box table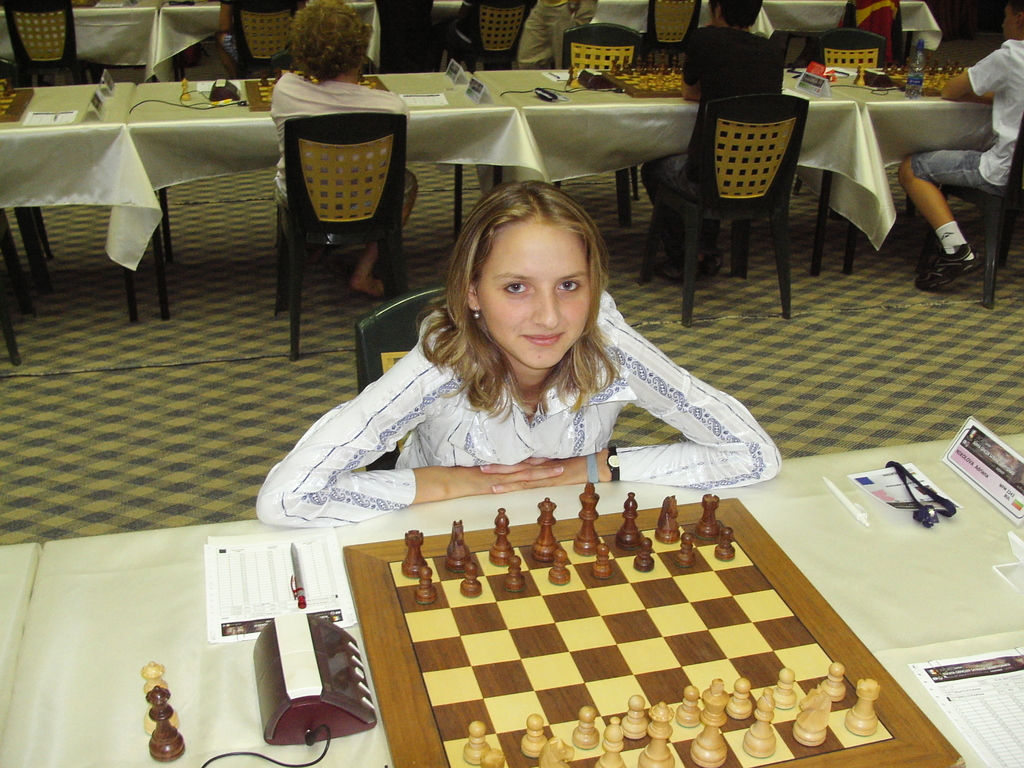
region(481, 67, 881, 278)
